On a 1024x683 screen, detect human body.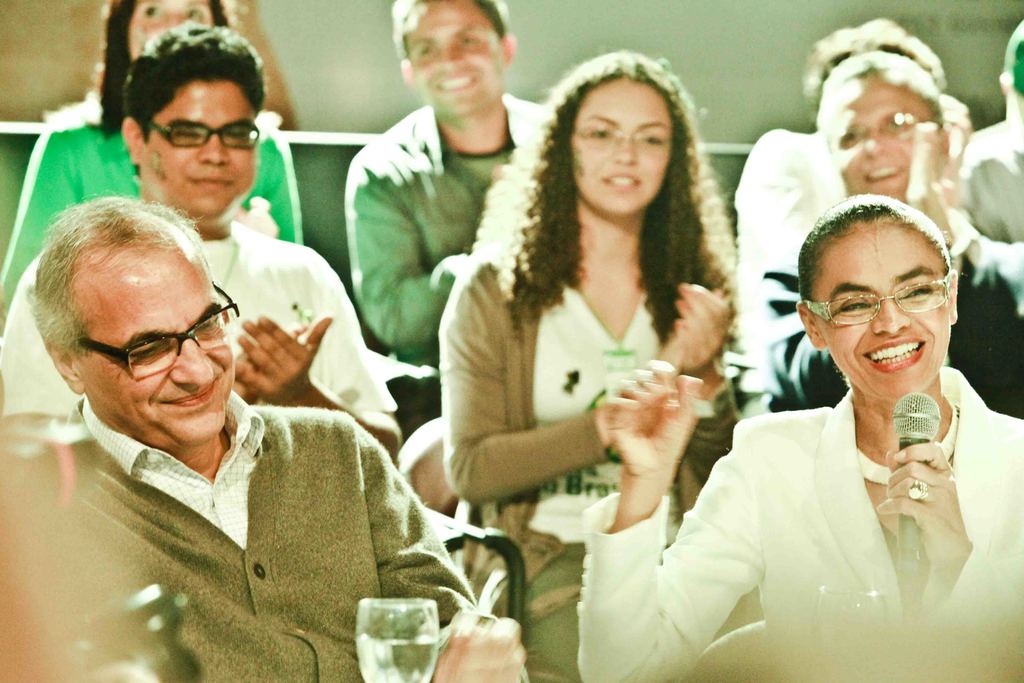
pyautogui.locateOnScreen(12, 391, 527, 682).
